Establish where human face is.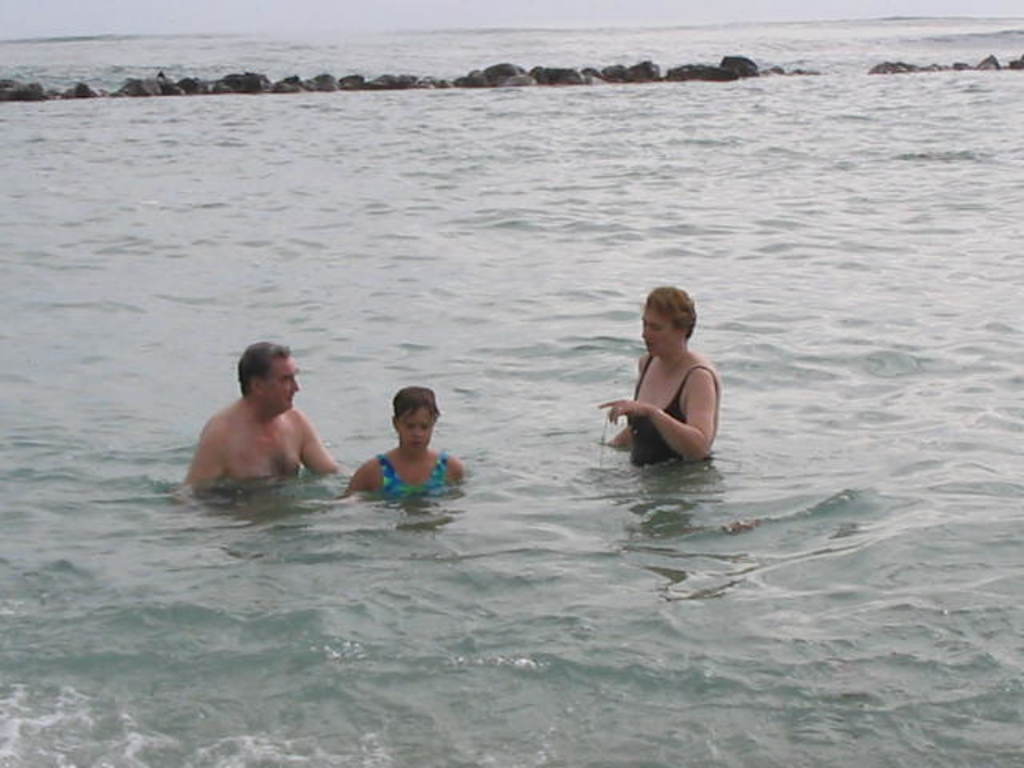
Established at 642 307 682 355.
